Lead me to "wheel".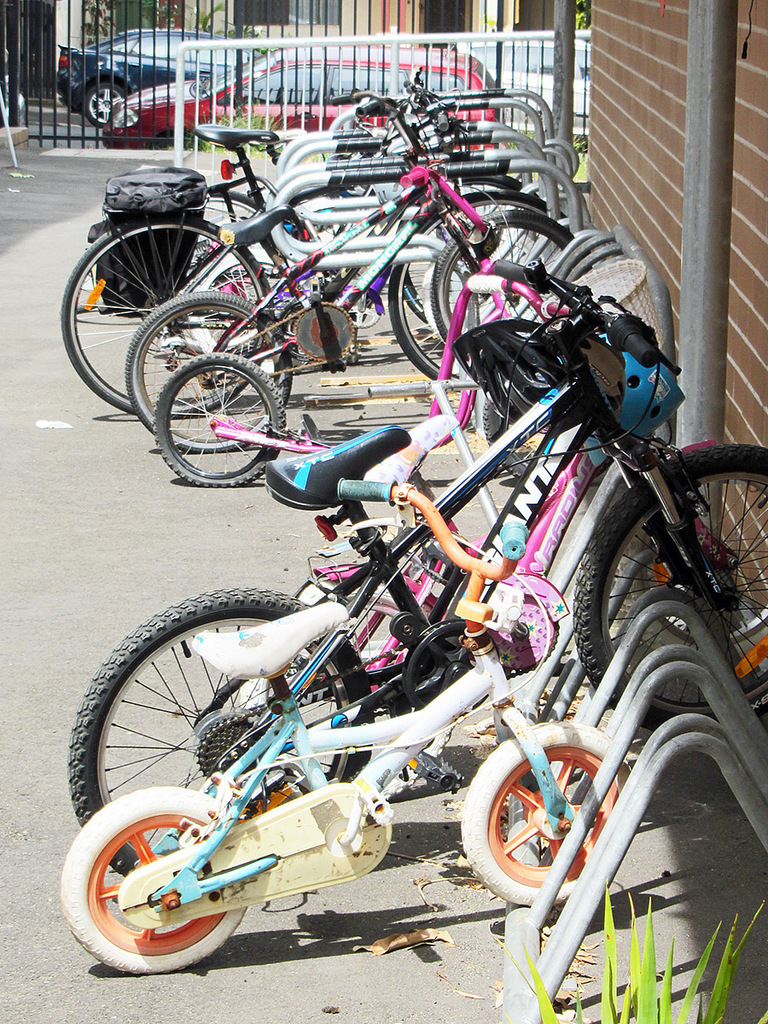
Lead to (151, 352, 285, 492).
